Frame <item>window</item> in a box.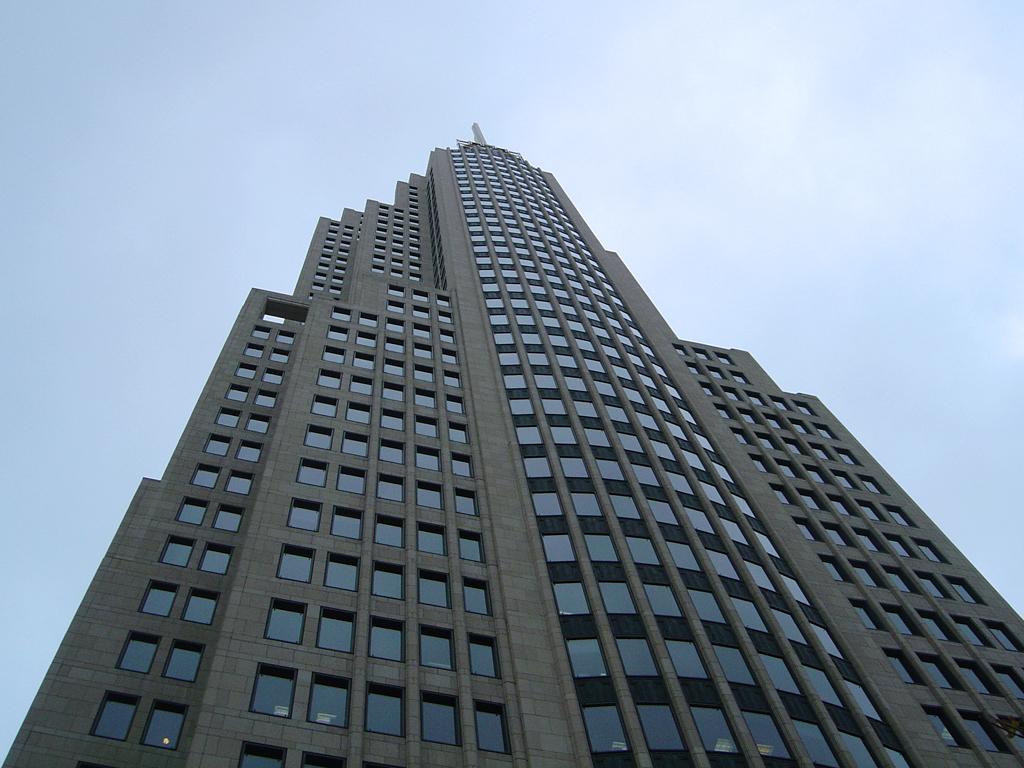
left=658, top=637, right=708, bottom=690.
